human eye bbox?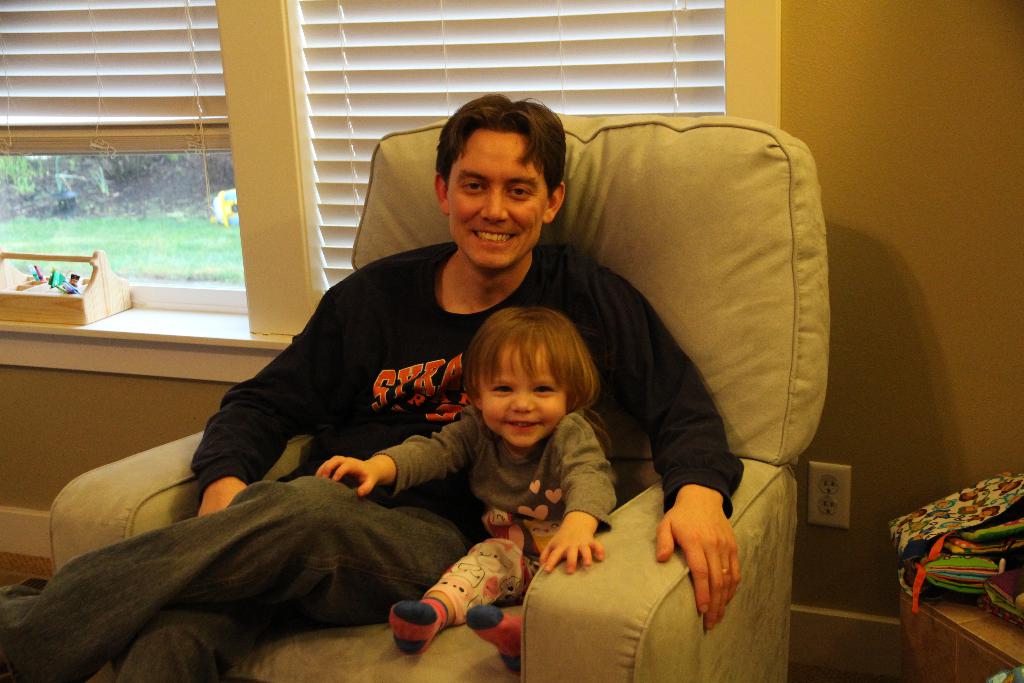
detection(531, 383, 559, 396)
